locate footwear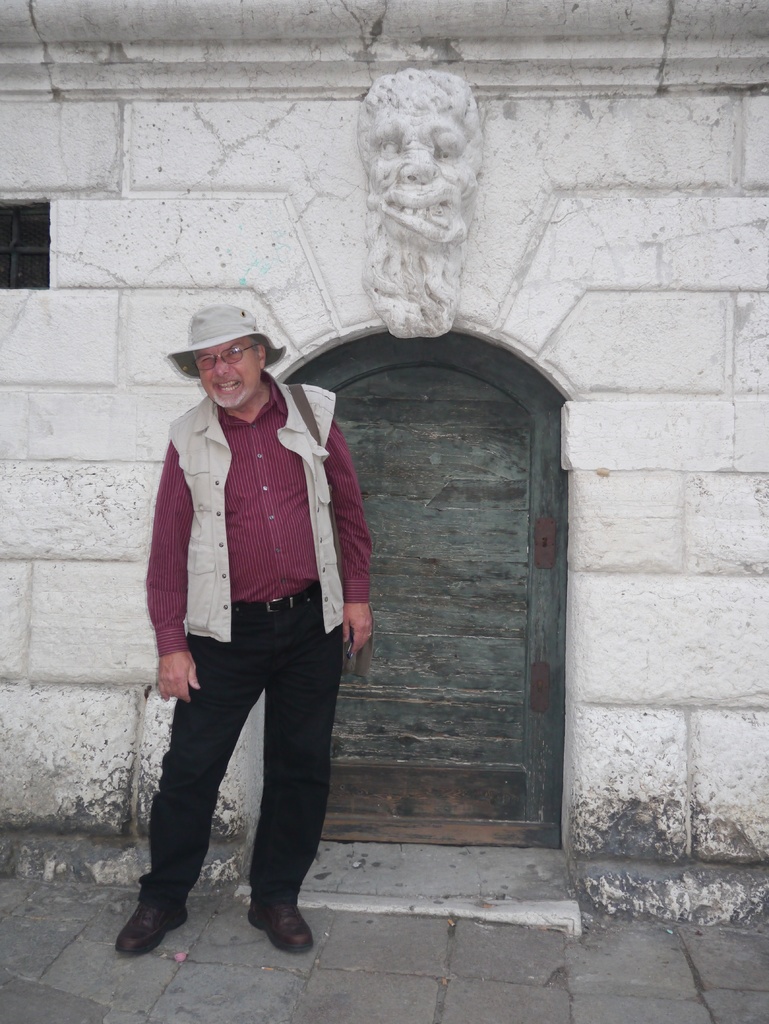
(243, 900, 319, 953)
